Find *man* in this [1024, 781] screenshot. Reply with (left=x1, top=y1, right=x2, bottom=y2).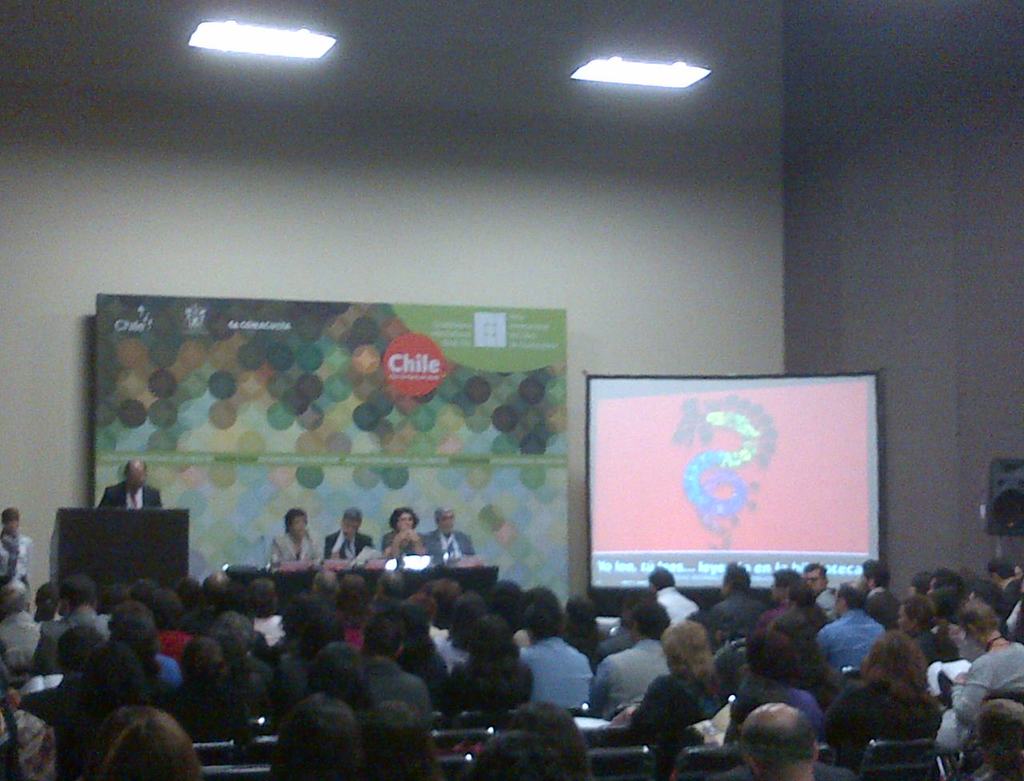
(left=741, top=704, right=820, bottom=780).
